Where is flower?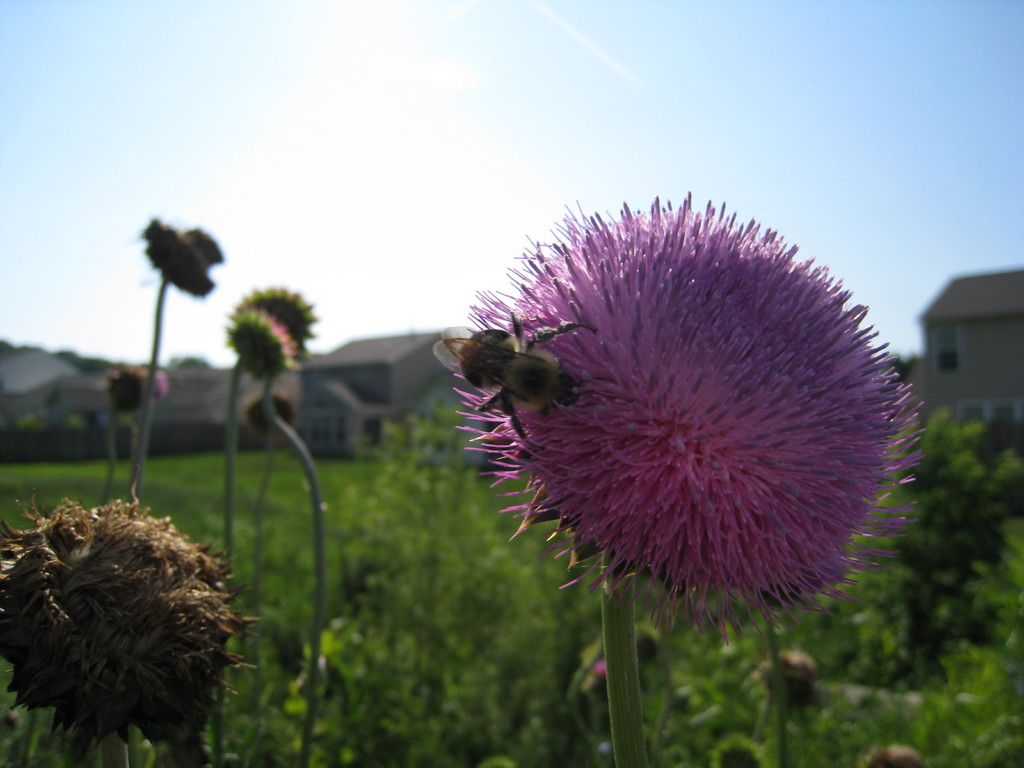
rect(410, 221, 913, 659).
